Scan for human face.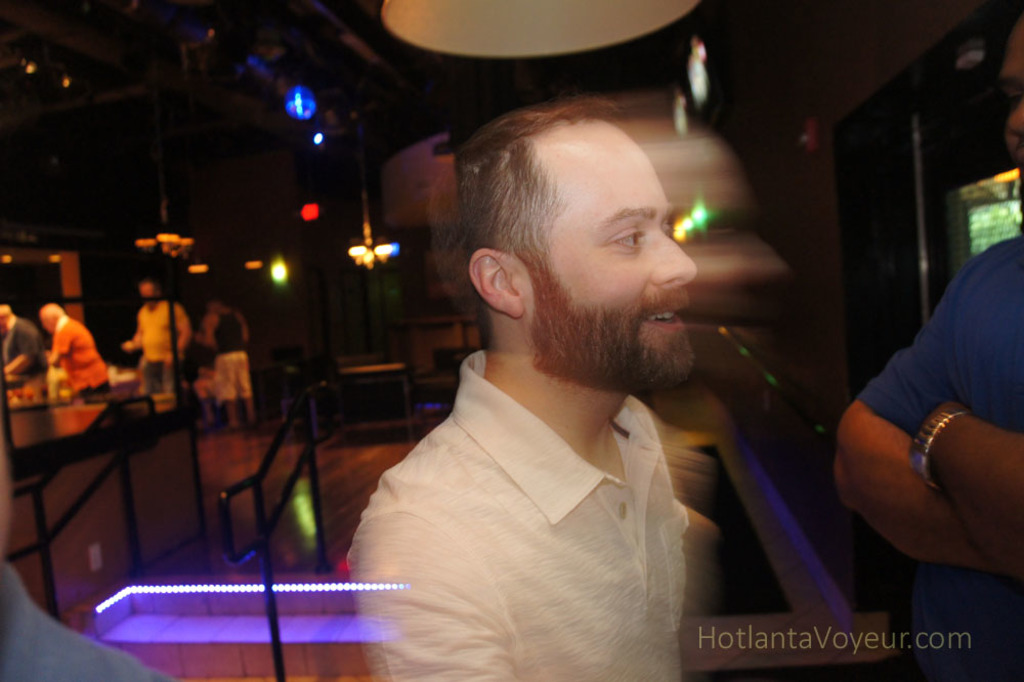
Scan result: detection(1005, 20, 1023, 140).
